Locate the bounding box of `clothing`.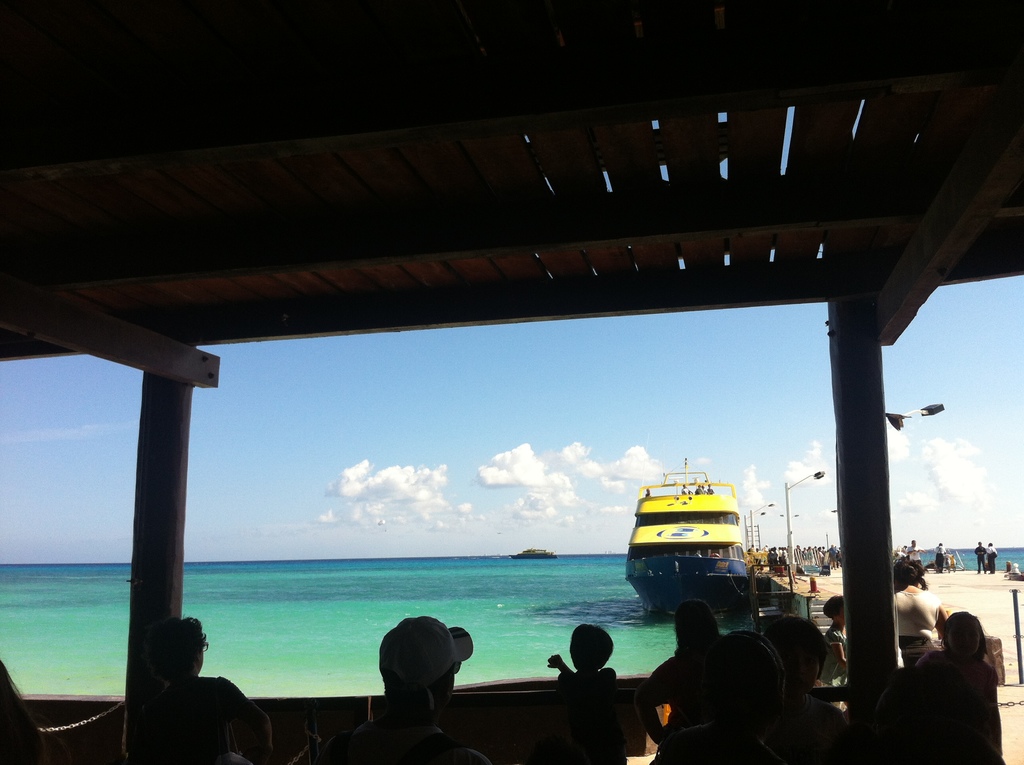
Bounding box: bbox=(973, 544, 987, 572).
